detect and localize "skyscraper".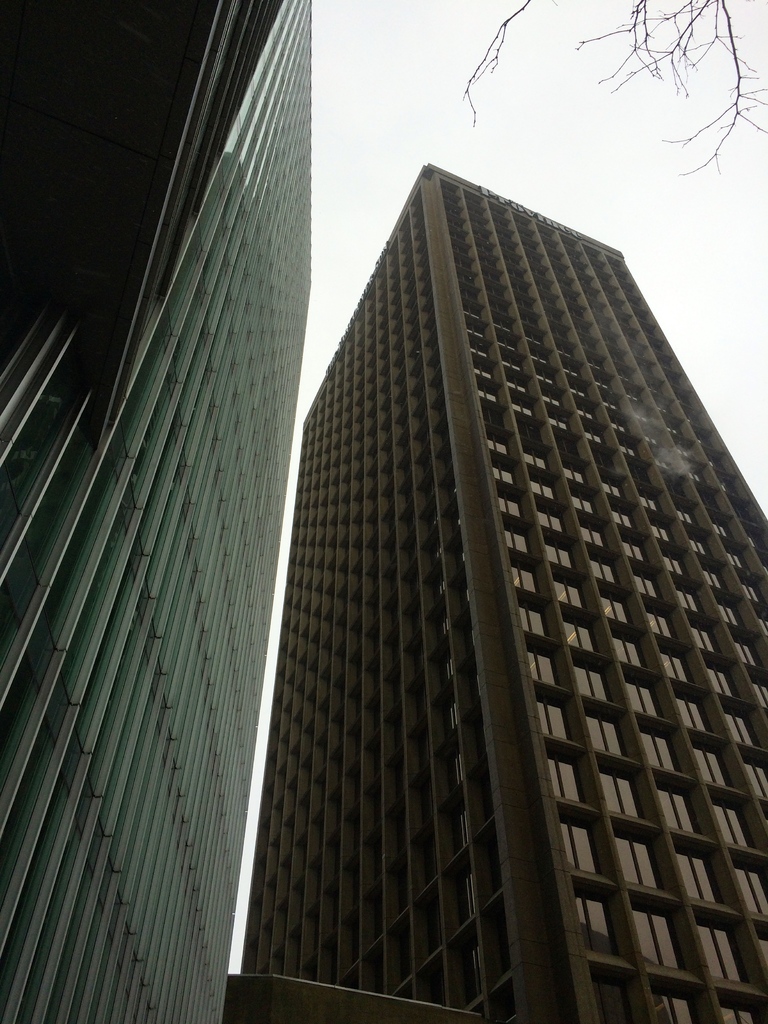
Localized at x1=0 y1=0 x2=311 y2=1021.
